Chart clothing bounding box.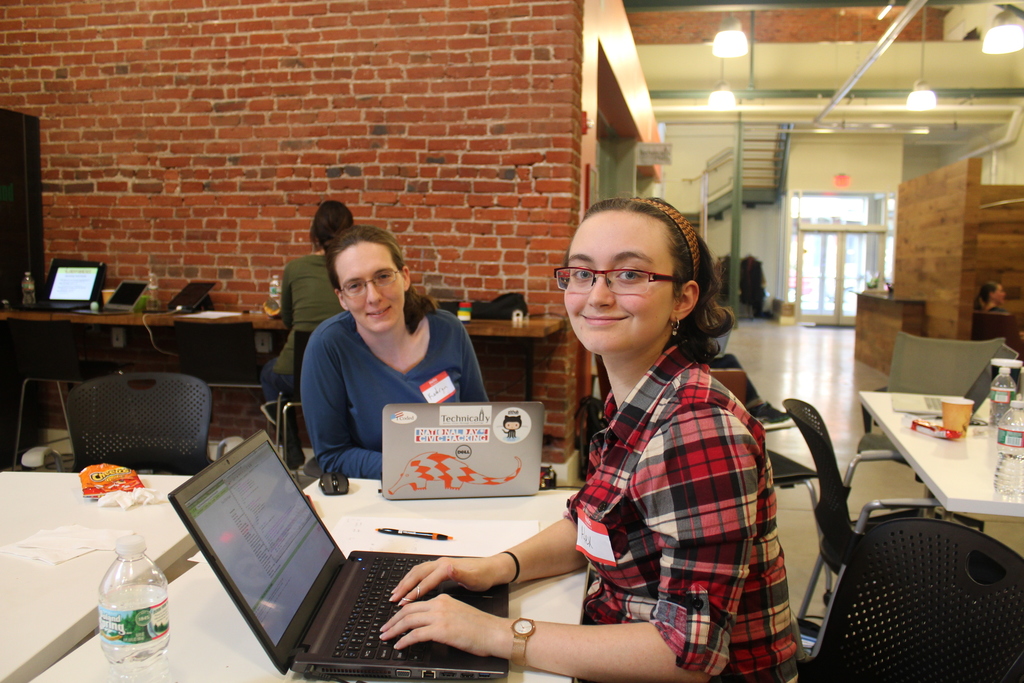
Charted: 257:252:346:415.
